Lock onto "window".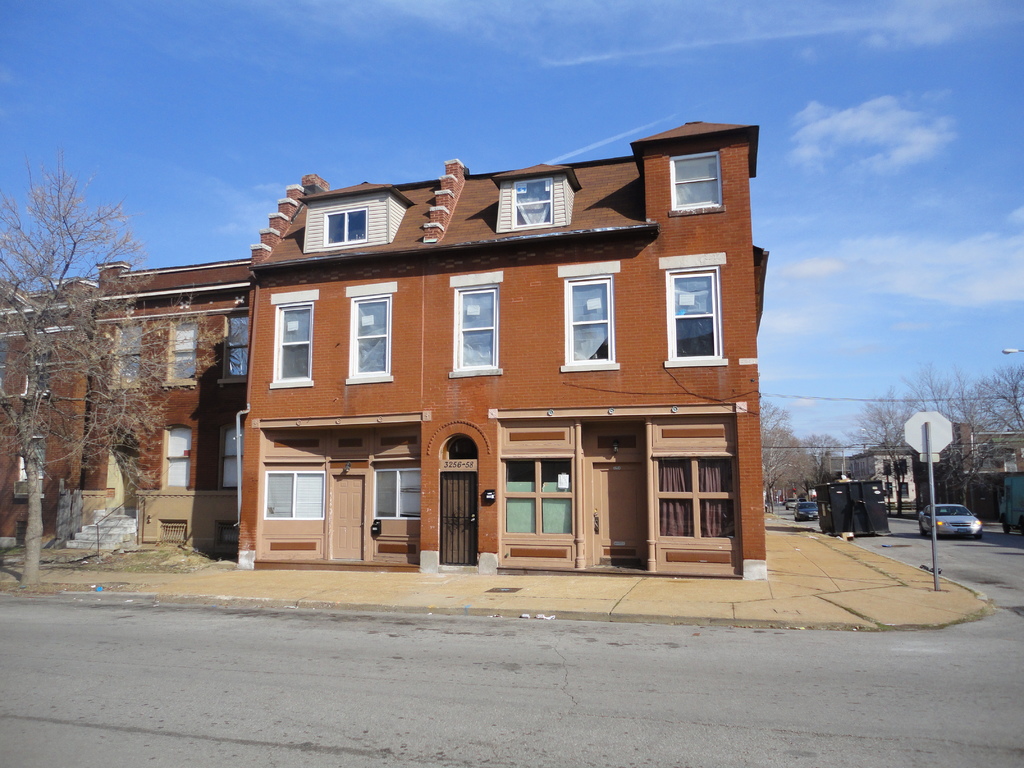
Locked: select_region(511, 176, 556, 226).
